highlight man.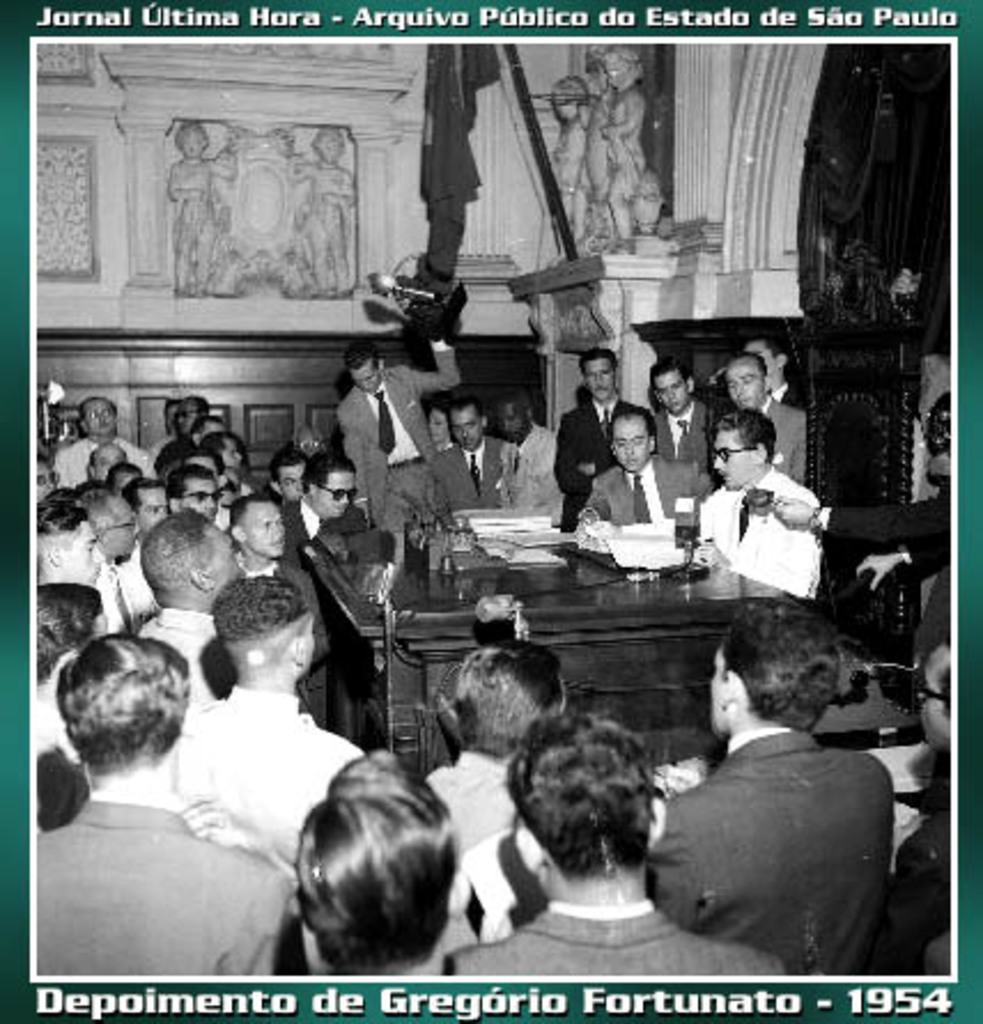
Highlighted region: detection(158, 576, 363, 879).
